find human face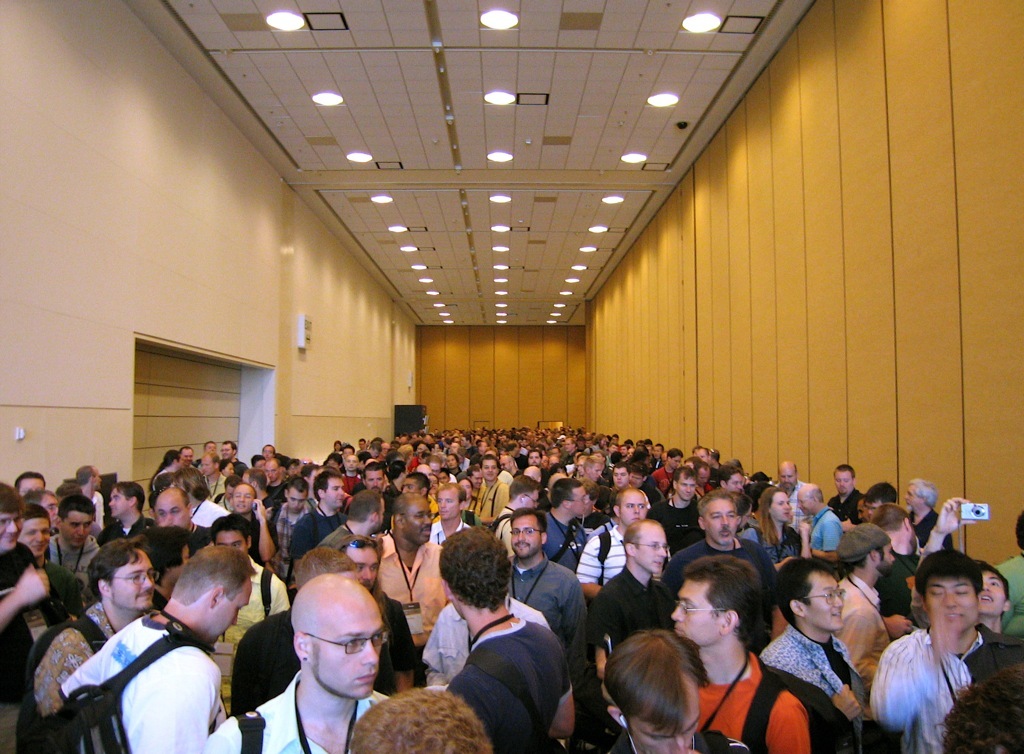
(x1=113, y1=550, x2=155, y2=608)
